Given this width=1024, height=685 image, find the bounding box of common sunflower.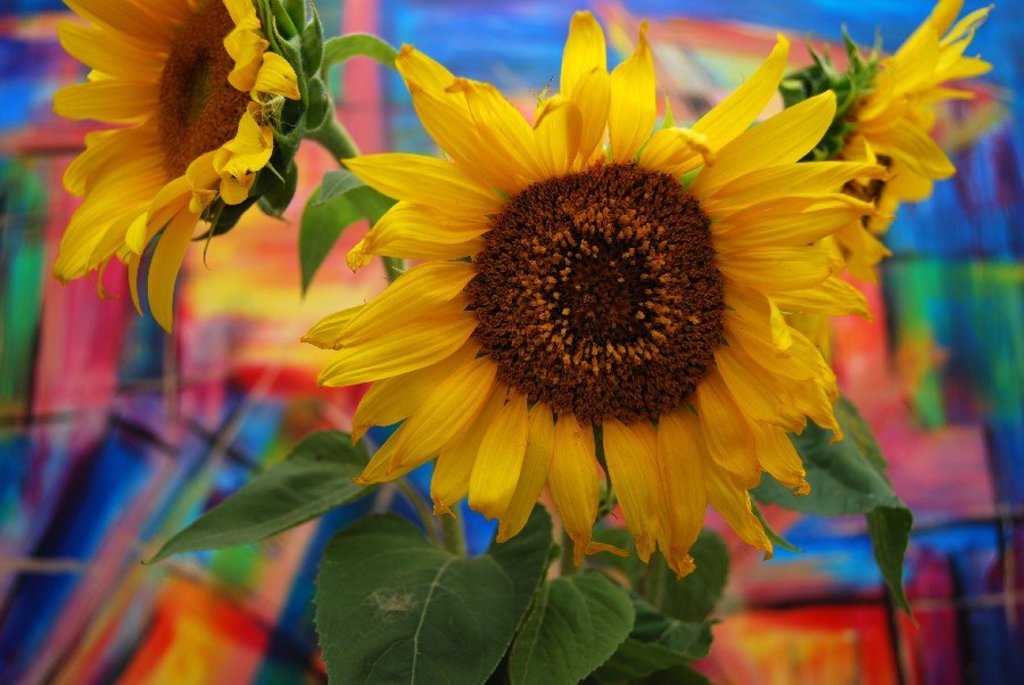
x1=44, y1=0, x2=299, y2=320.
